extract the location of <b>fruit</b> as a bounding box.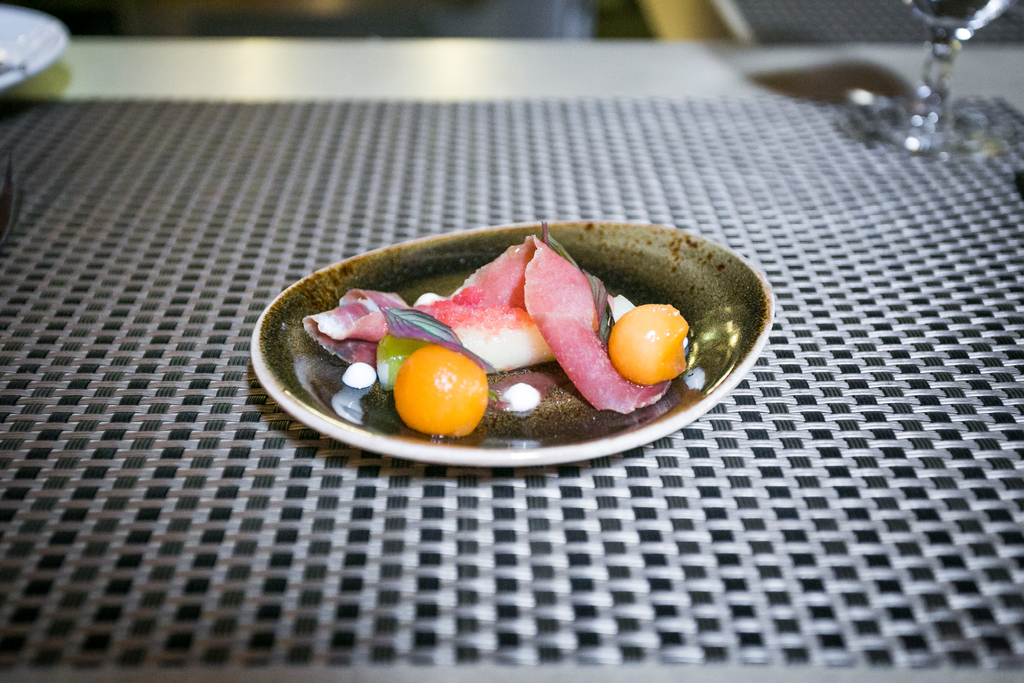
bbox(604, 303, 692, 391).
